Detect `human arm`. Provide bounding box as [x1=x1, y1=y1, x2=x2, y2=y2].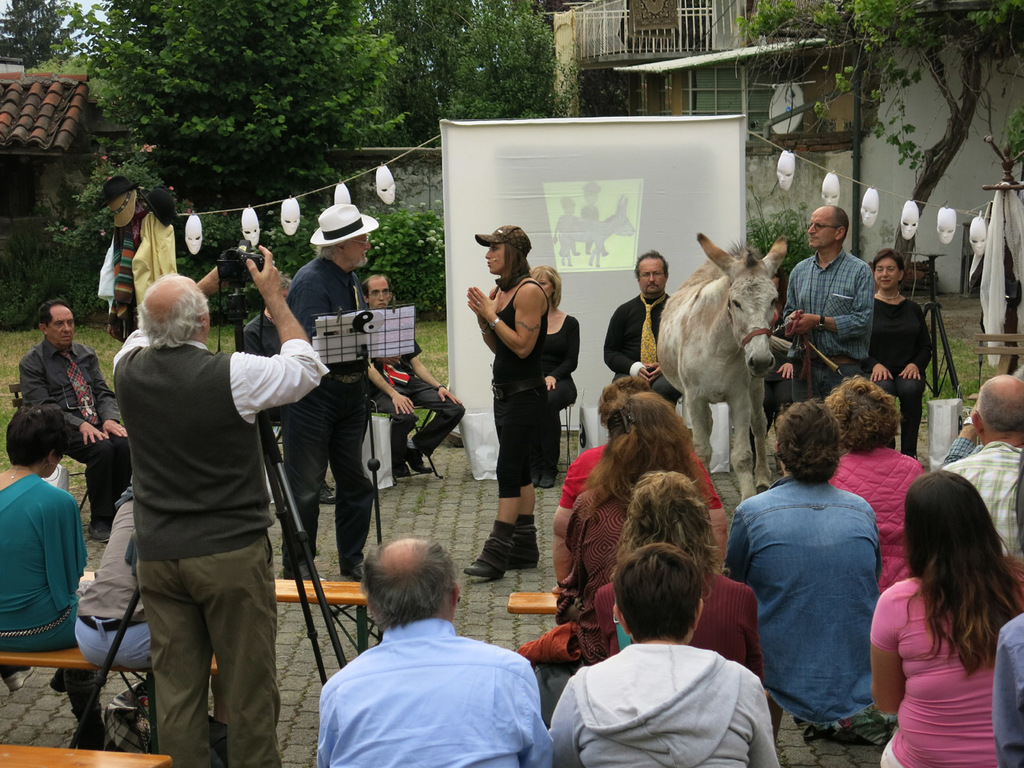
[x1=744, y1=678, x2=782, y2=767].
